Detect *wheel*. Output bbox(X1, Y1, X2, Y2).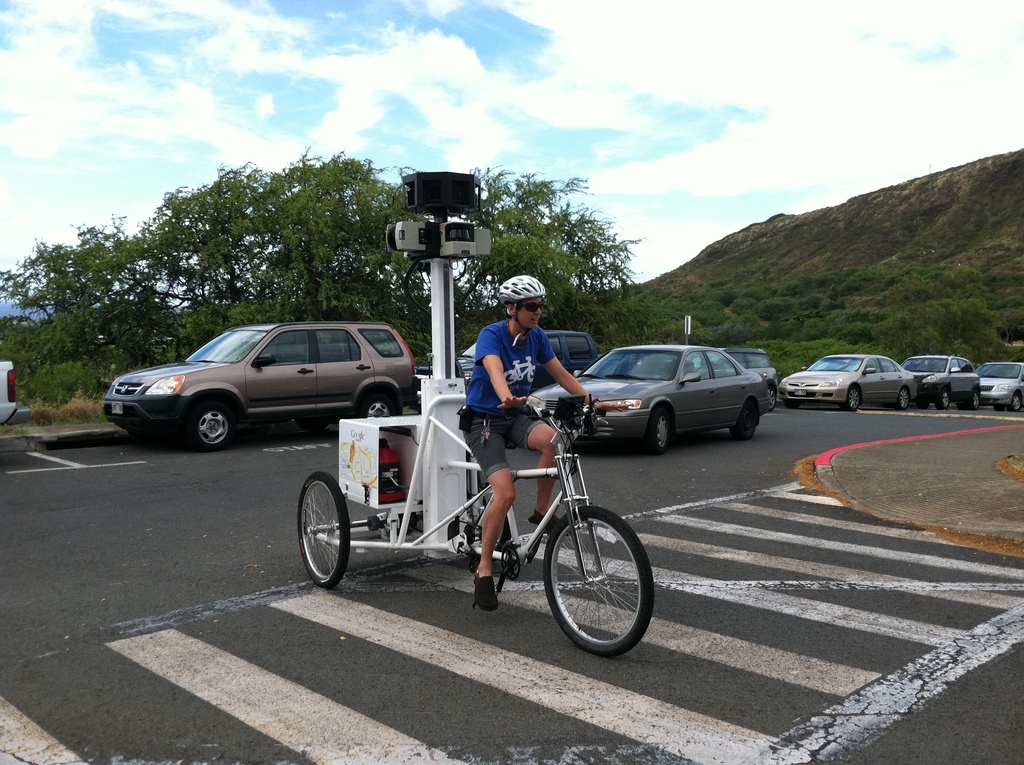
bbox(478, 495, 522, 574).
